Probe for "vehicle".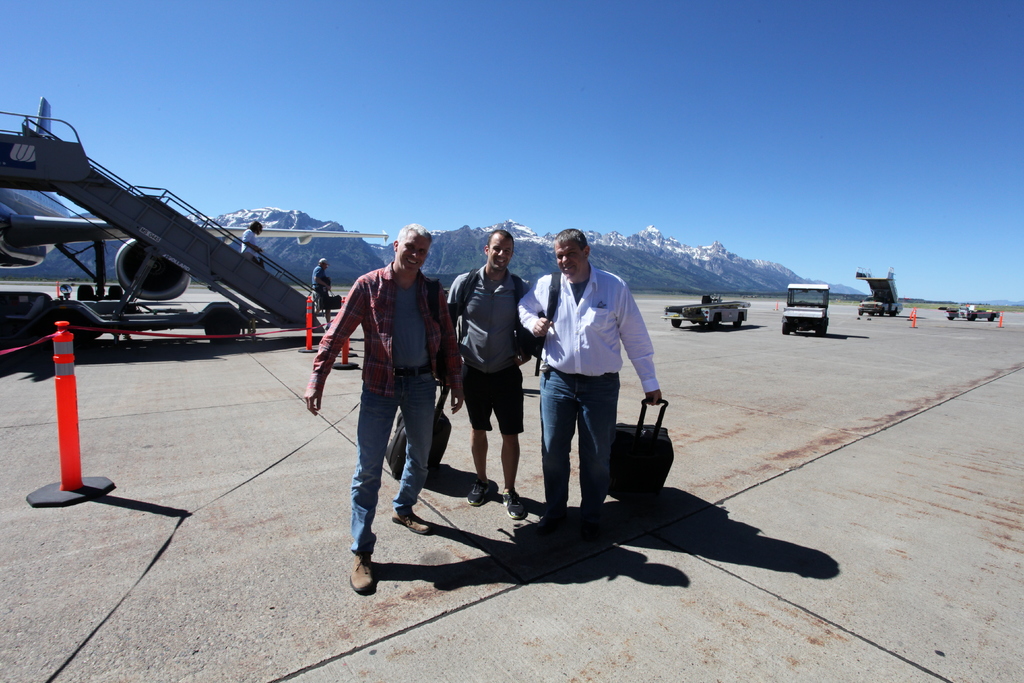
Probe result: x1=50, y1=89, x2=395, y2=306.
